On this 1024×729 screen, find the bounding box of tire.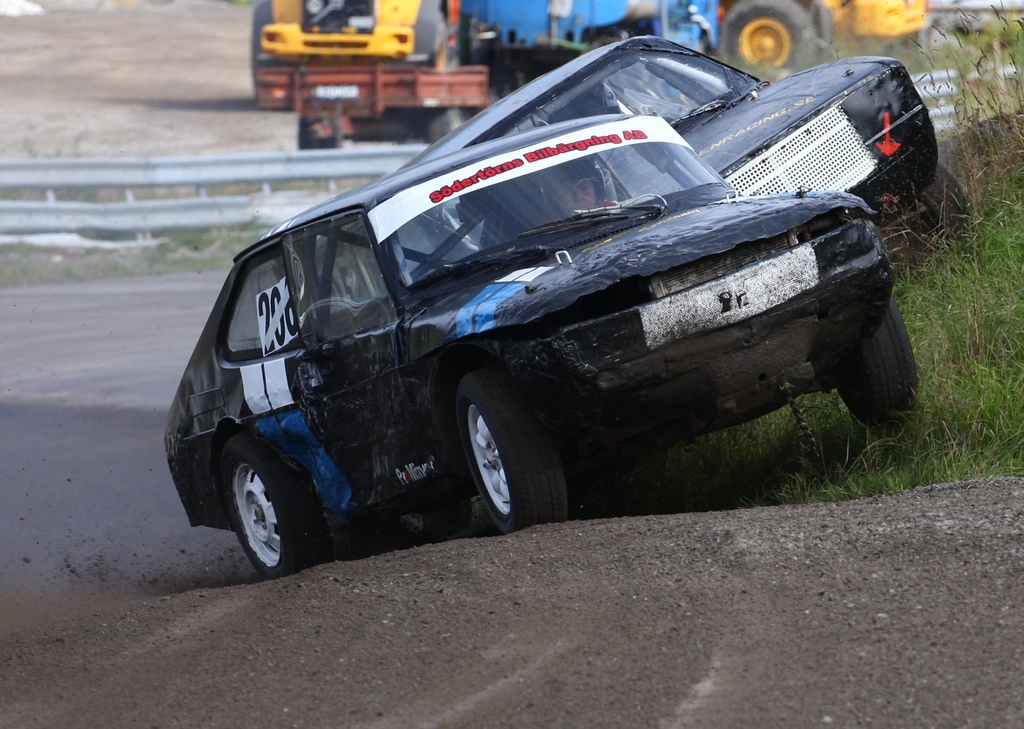
Bounding box: 835 298 919 429.
